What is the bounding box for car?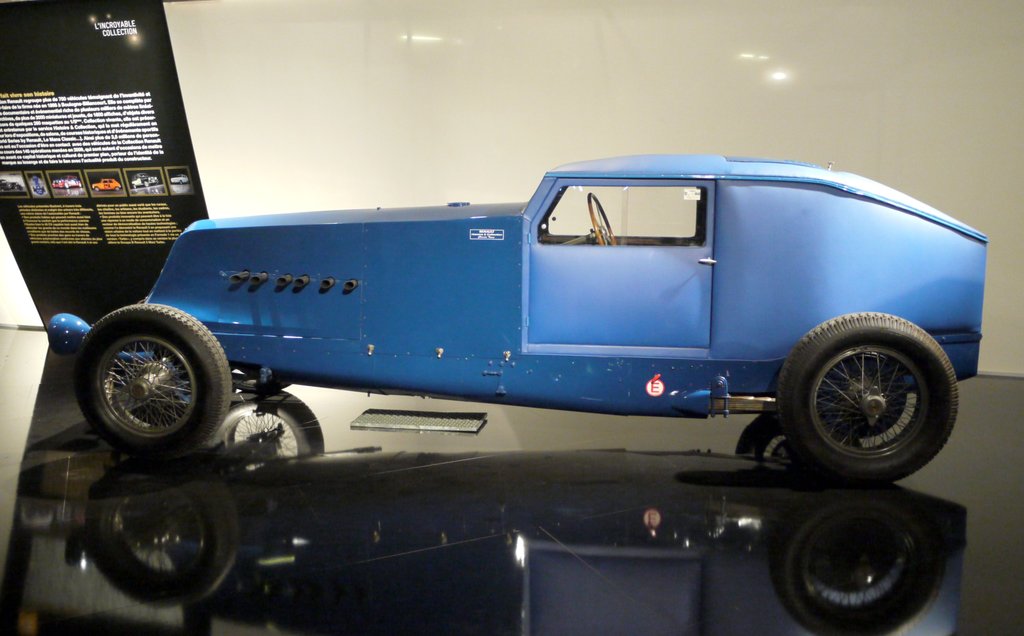
select_region(130, 172, 154, 188).
